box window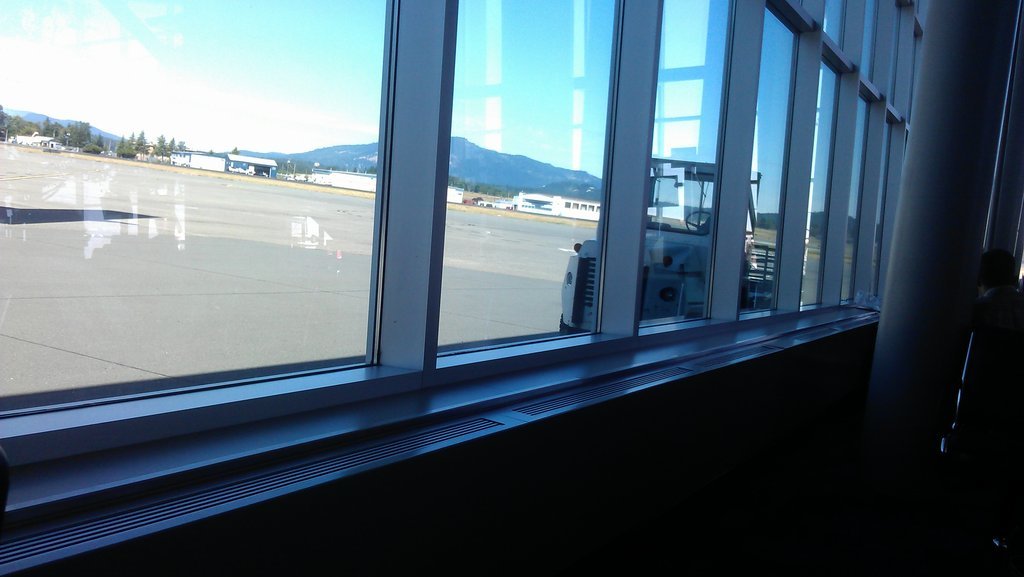
detection(793, 46, 845, 322)
